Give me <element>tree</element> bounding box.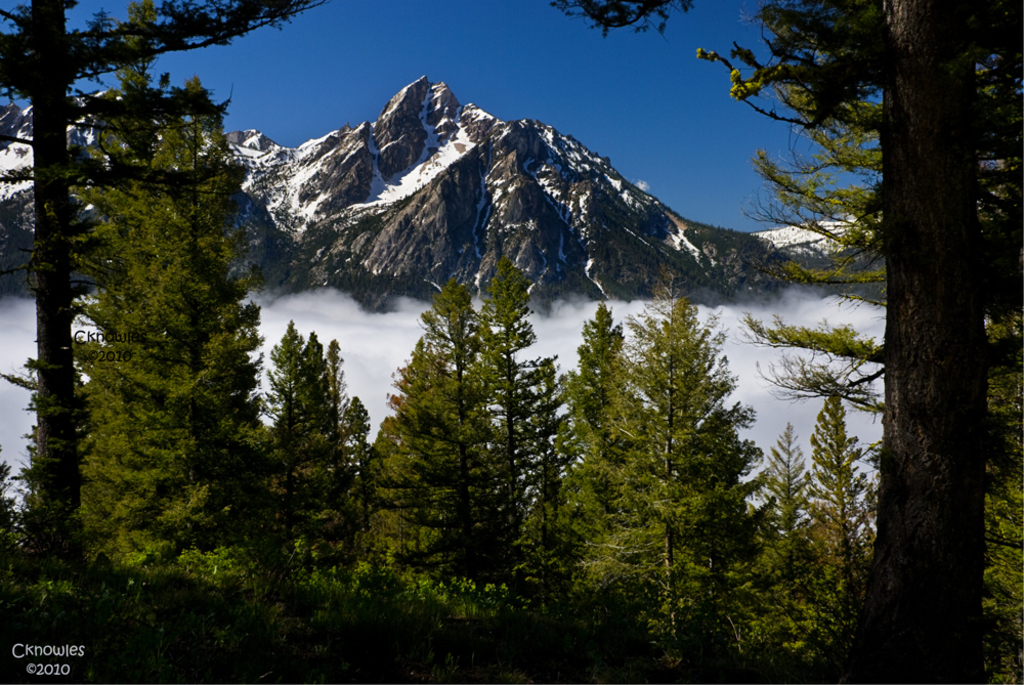
471,277,547,570.
